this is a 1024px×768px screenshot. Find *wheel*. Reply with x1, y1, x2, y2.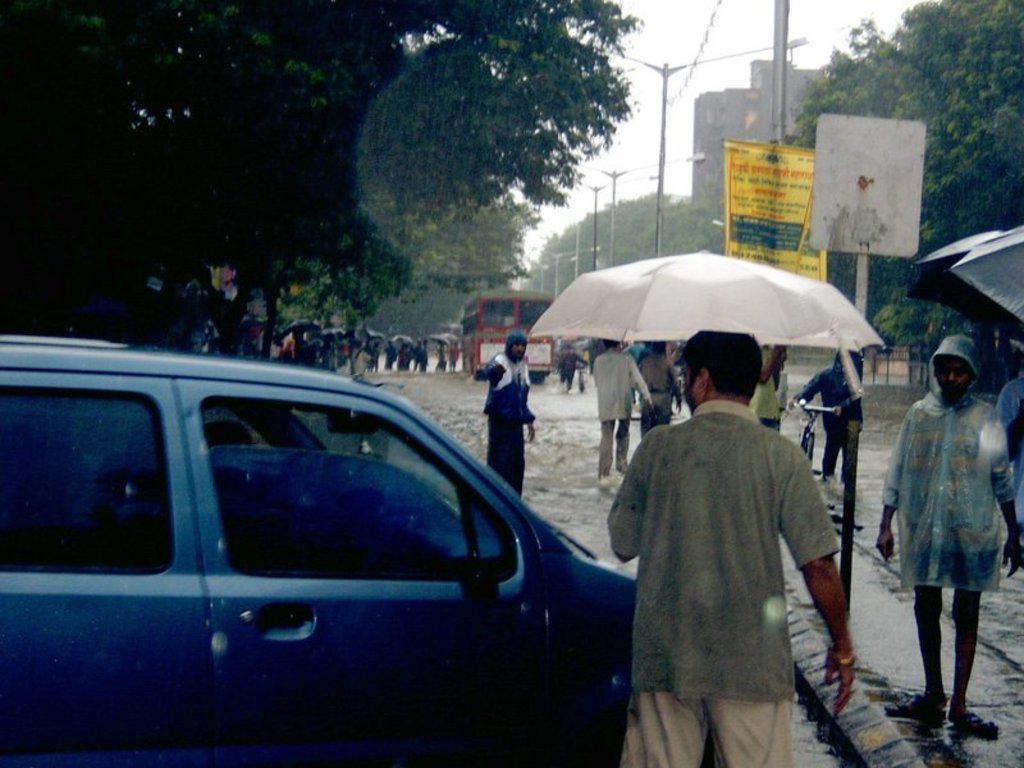
808, 434, 814, 462.
